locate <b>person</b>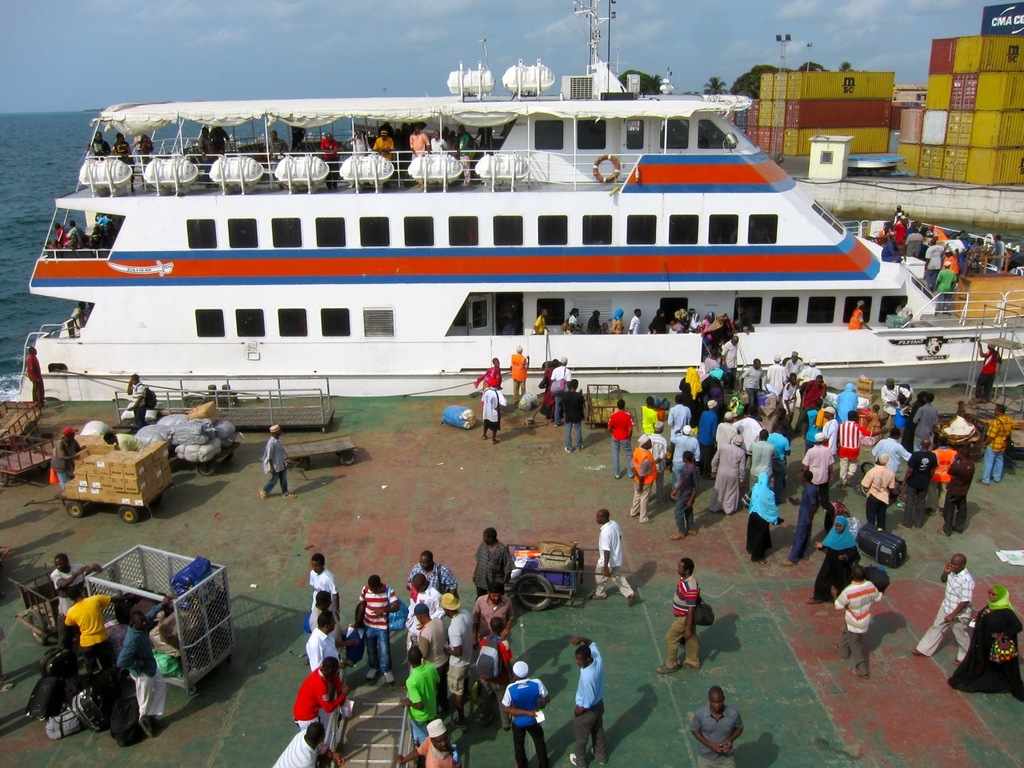
left=86, top=134, right=116, bottom=166
